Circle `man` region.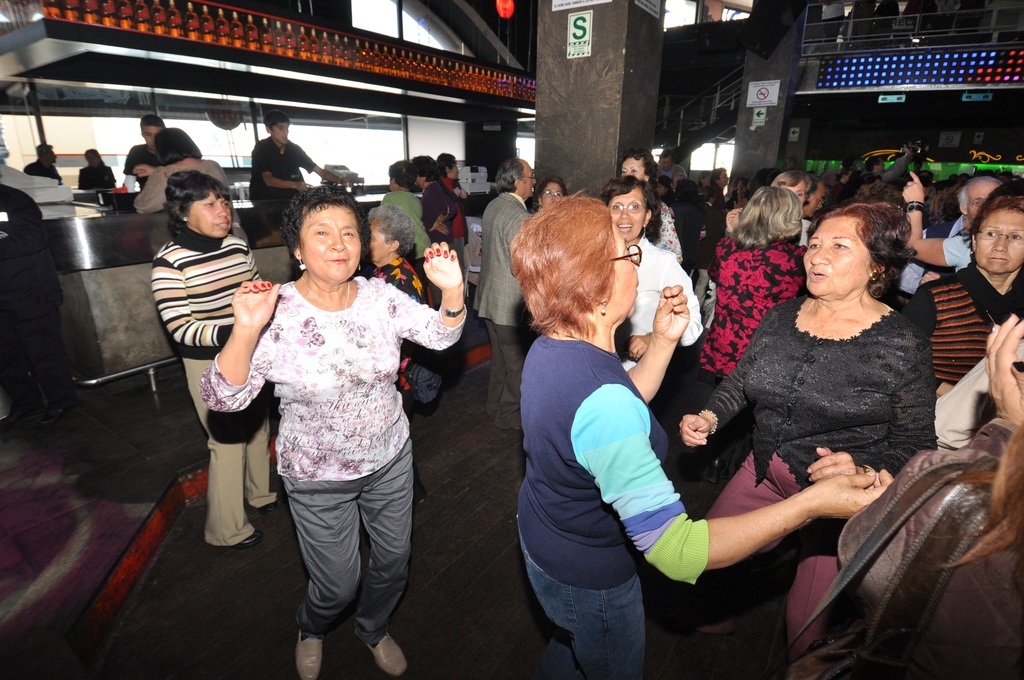
Region: (x1=120, y1=118, x2=174, y2=188).
